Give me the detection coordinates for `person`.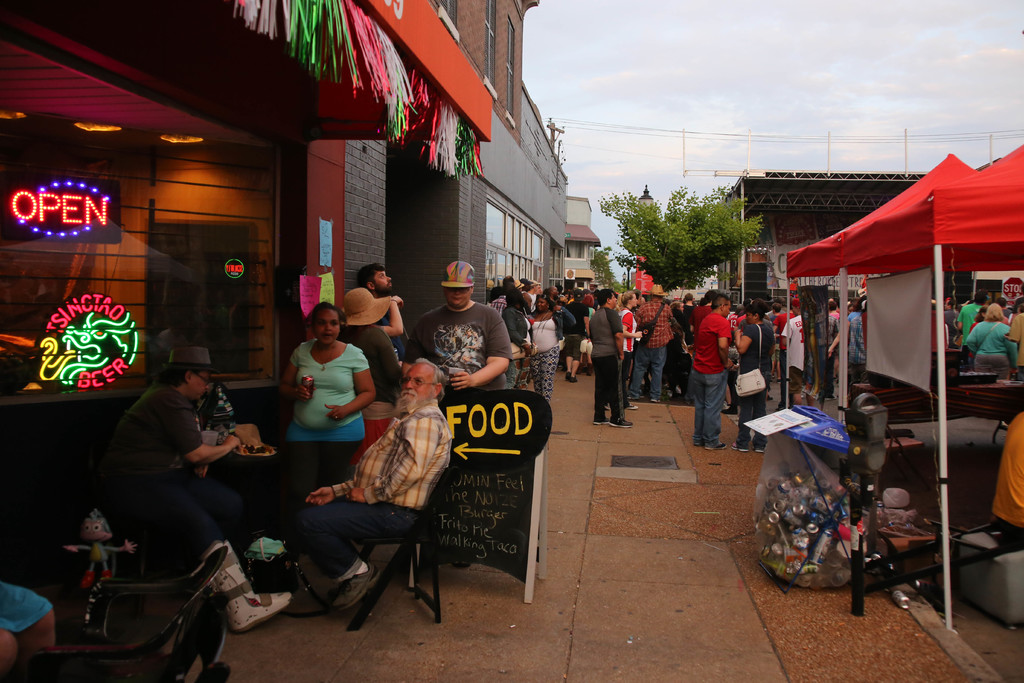
Rect(93, 341, 294, 631).
